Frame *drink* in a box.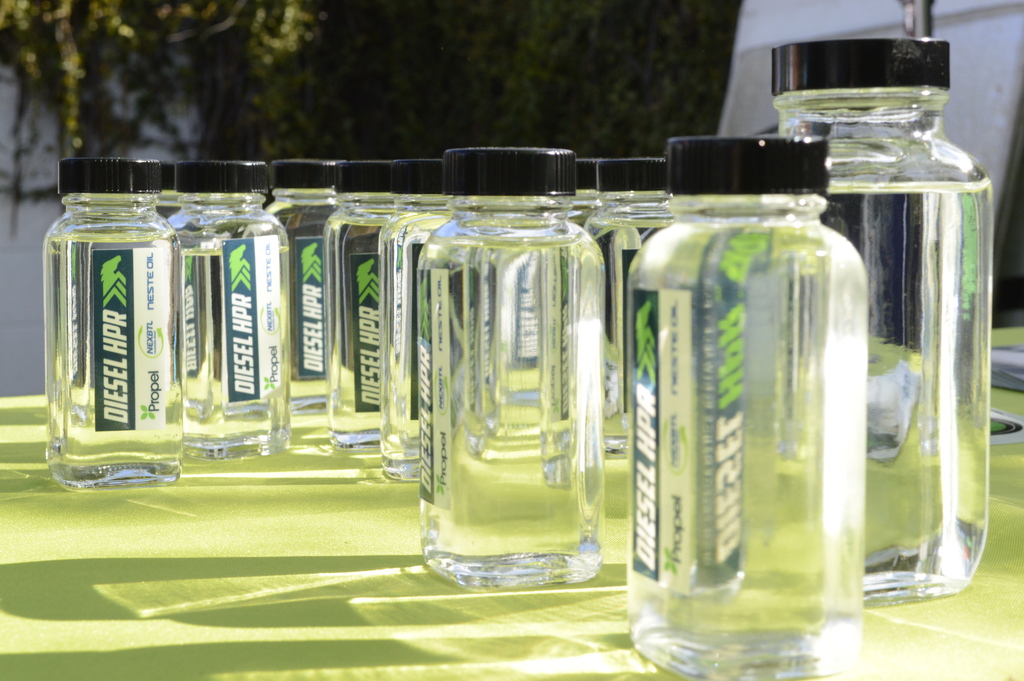
(815,176,994,596).
